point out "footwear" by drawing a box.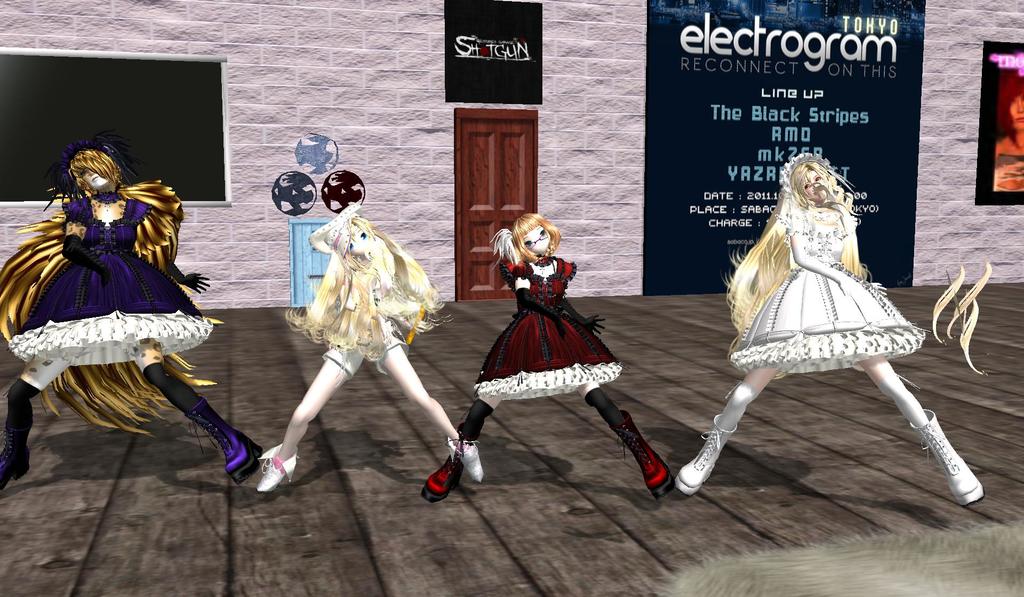
pyautogui.locateOnScreen(0, 426, 35, 493).
